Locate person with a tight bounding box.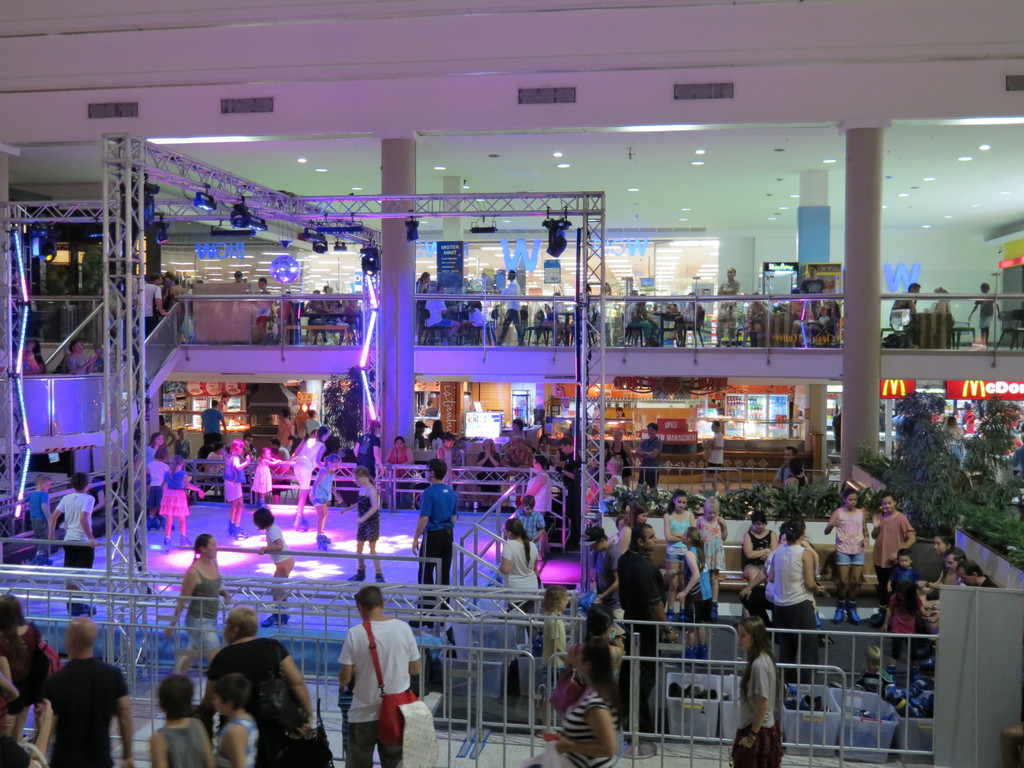
l=339, t=586, r=422, b=767.
